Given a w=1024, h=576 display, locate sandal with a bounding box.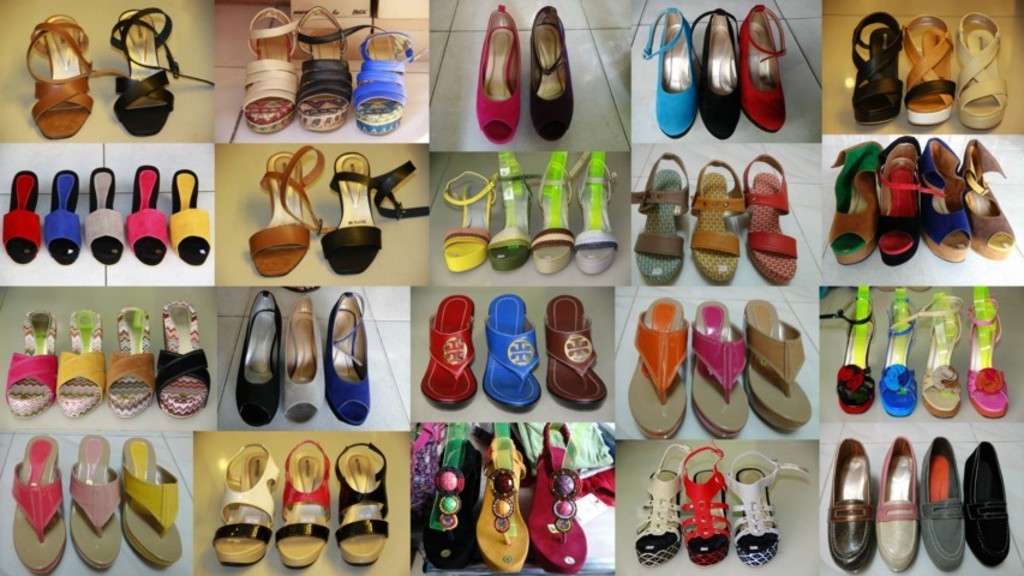
Located: [x1=485, y1=149, x2=540, y2=265].
